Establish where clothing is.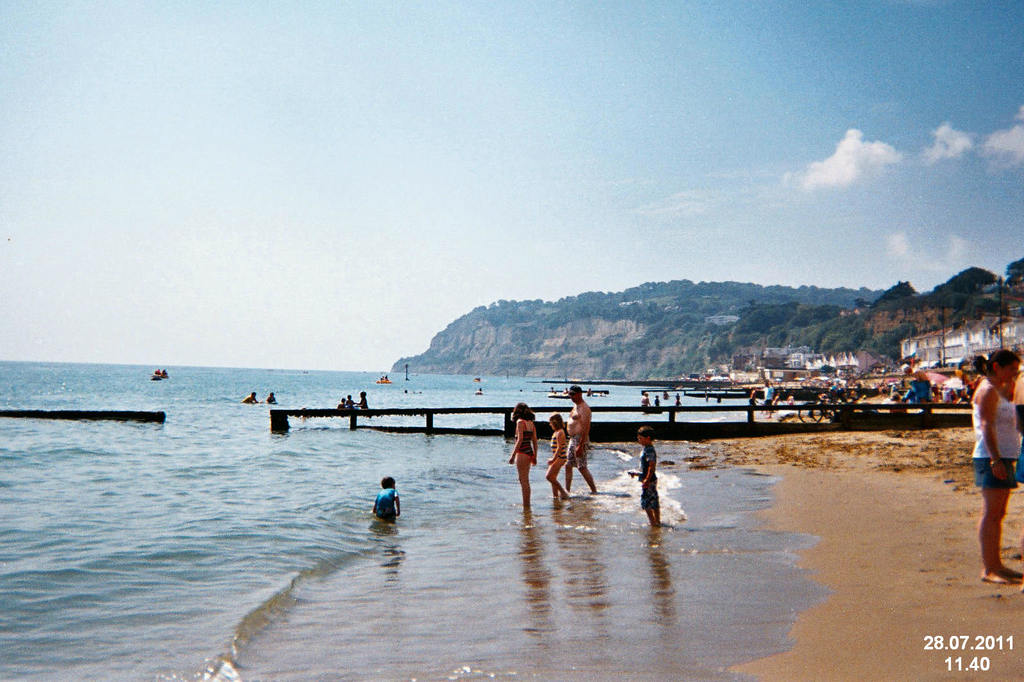
Established at x1=902, y1=382, x2=930, y2=406.
